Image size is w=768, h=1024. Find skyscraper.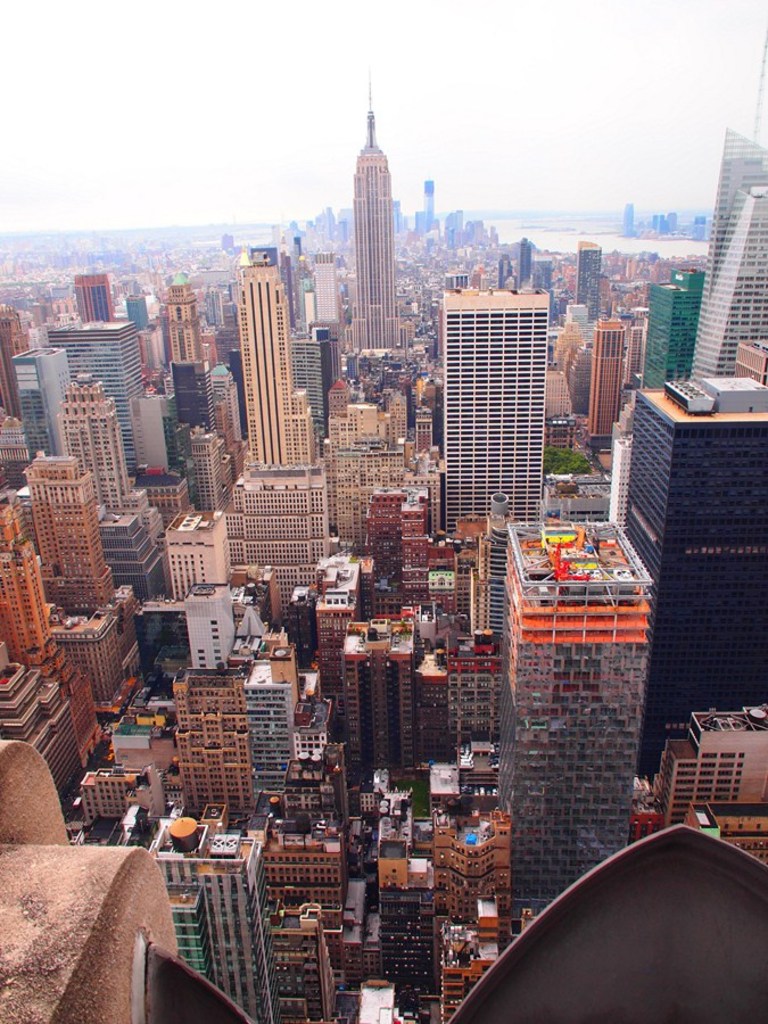
x1=606 y1=373 x2=767 y2=785.
